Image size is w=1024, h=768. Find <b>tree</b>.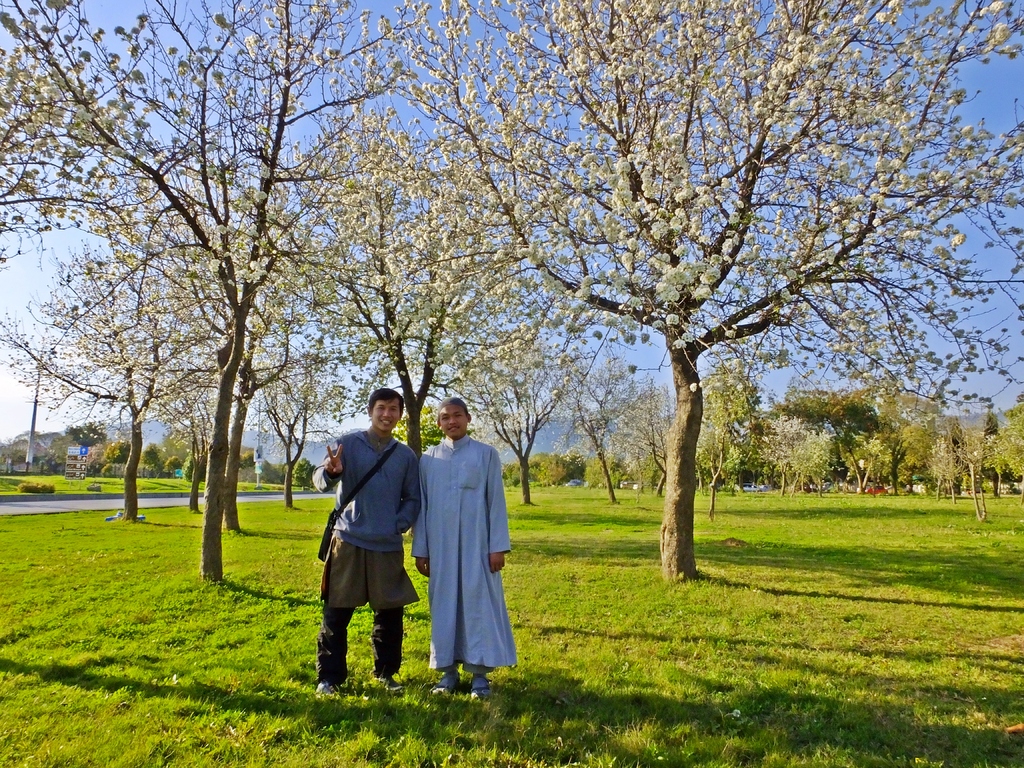
locate(861, 373, 929, 502).
